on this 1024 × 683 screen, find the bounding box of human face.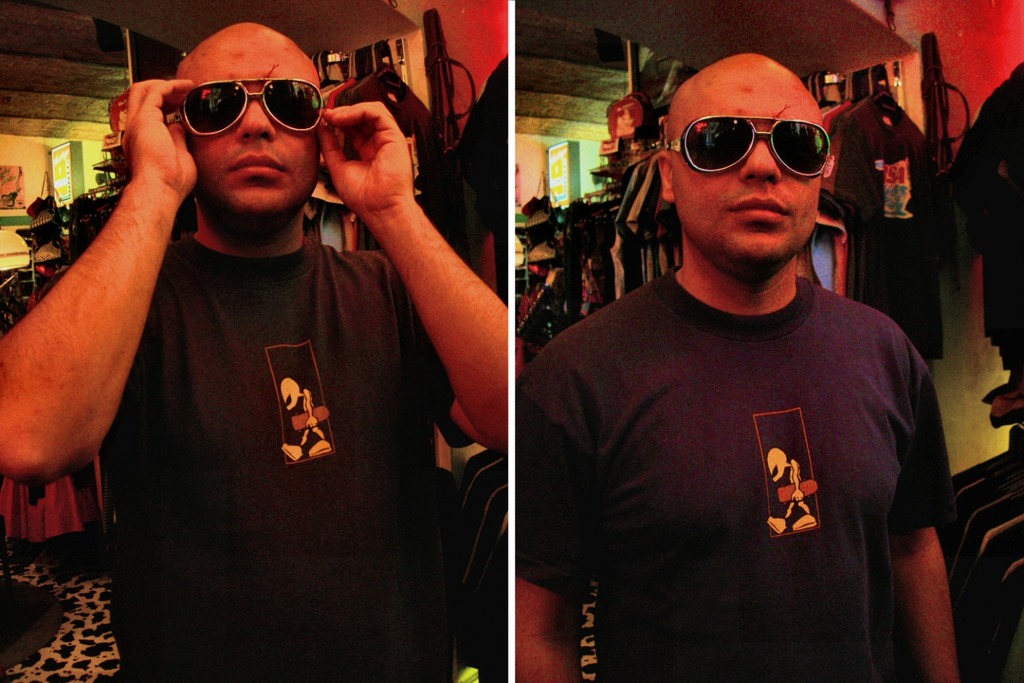
Bounding box: [176,25,315,220].
